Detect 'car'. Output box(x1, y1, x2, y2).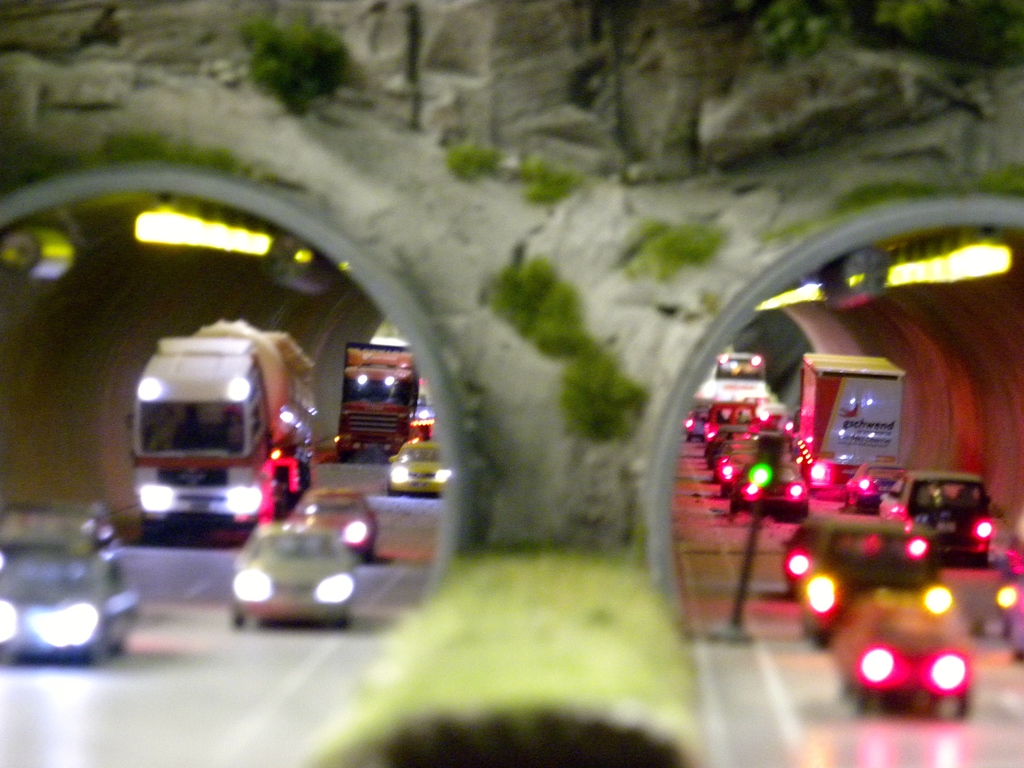
box(897, 470, 998, 564).
